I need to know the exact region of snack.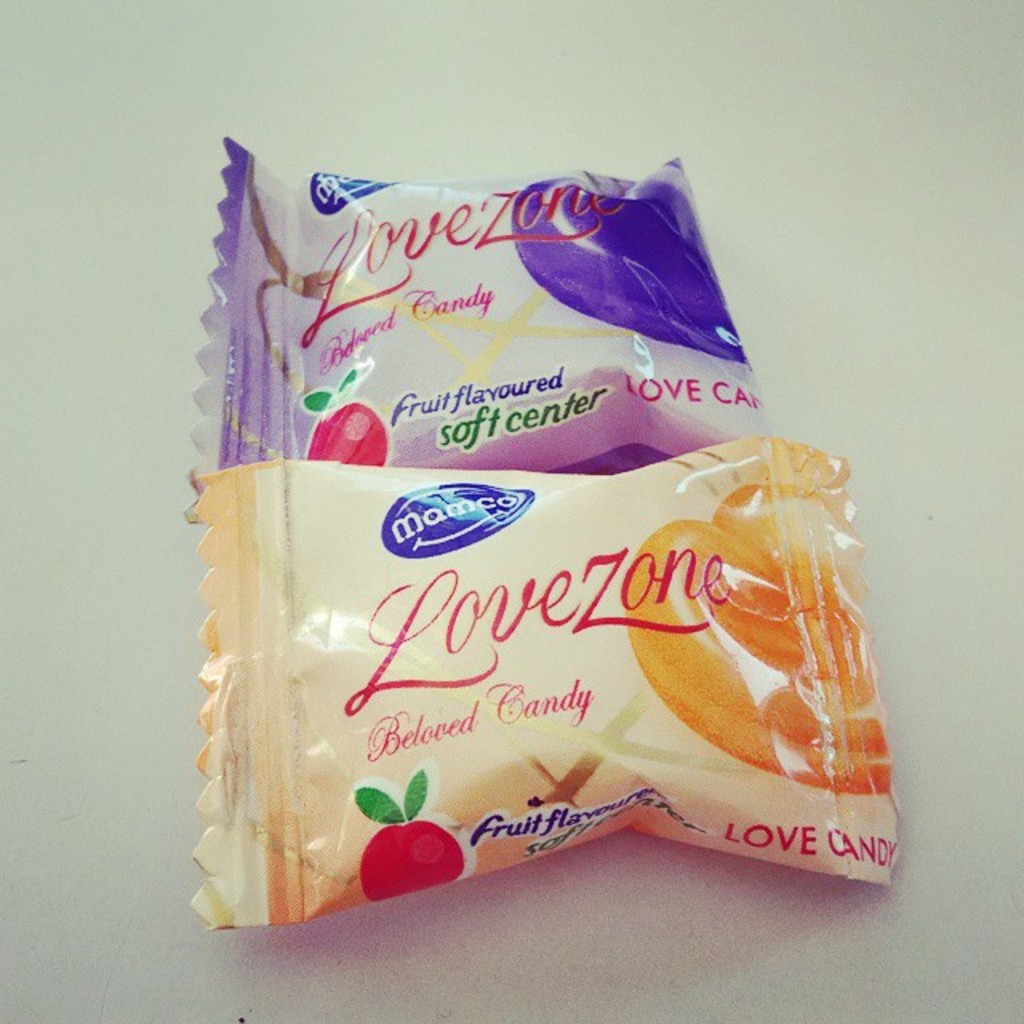
Region: (194,454,901,923).
